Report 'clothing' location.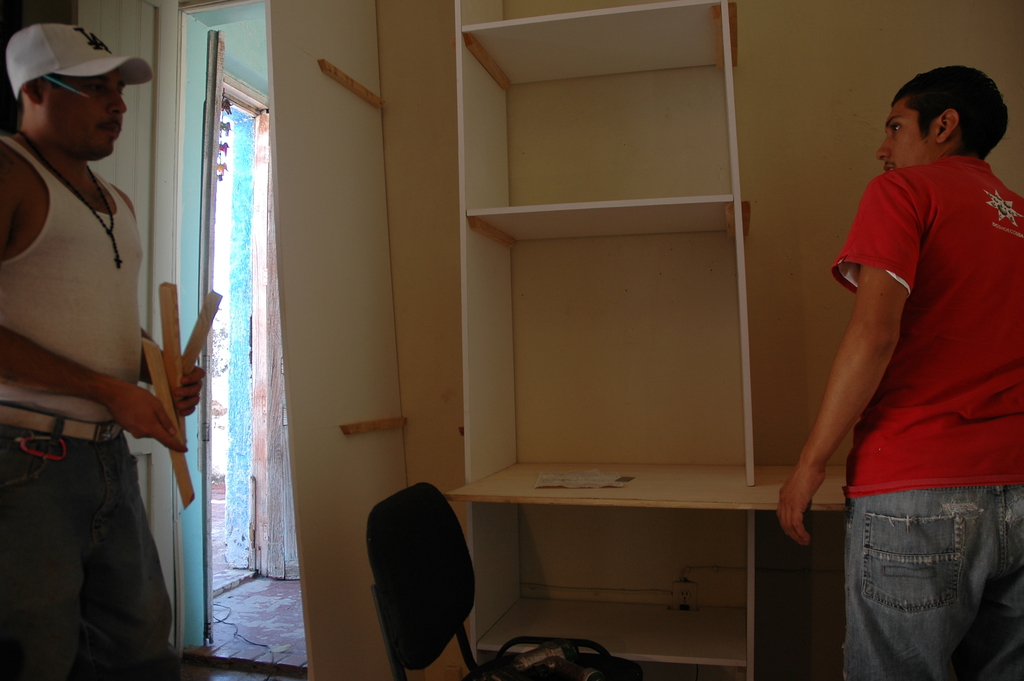
Report: [0, 124, 181, 680].
